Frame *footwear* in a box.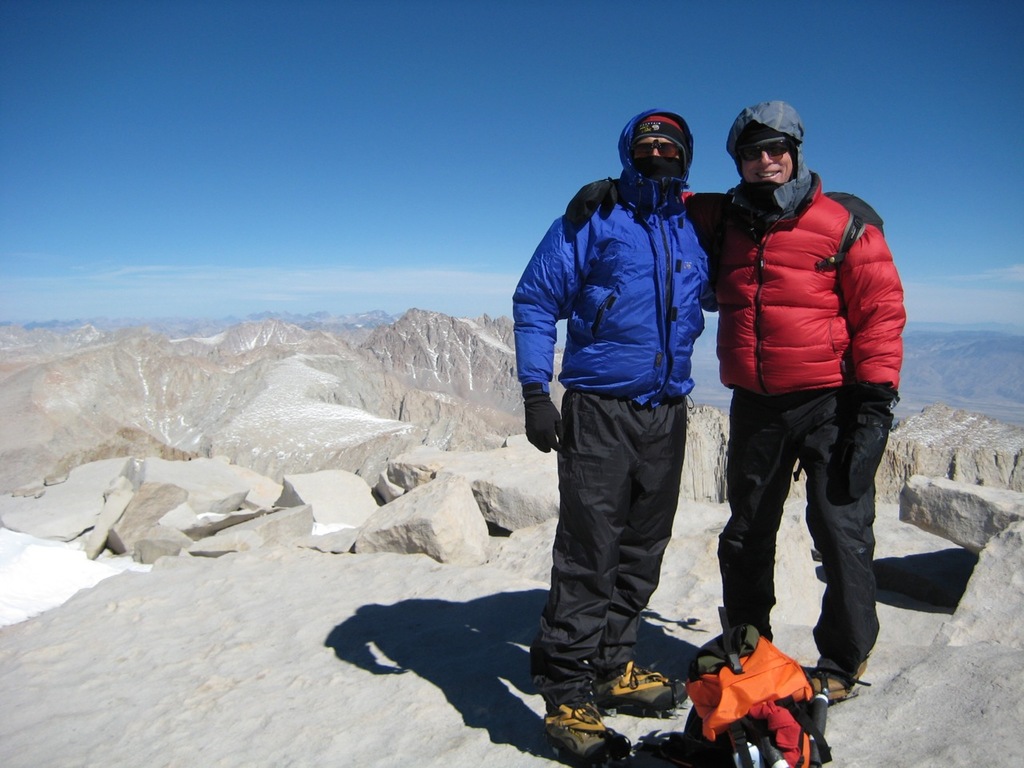
rect(594, 658, 684, 720).
